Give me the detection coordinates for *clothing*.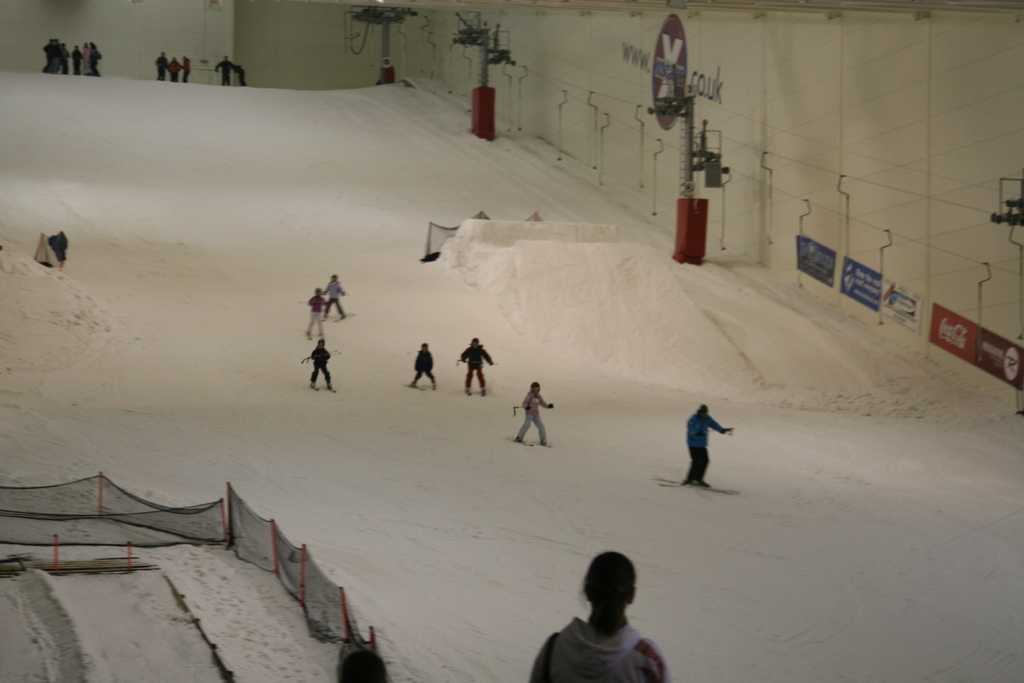
<region>212, 62, 231, 86</region>.
